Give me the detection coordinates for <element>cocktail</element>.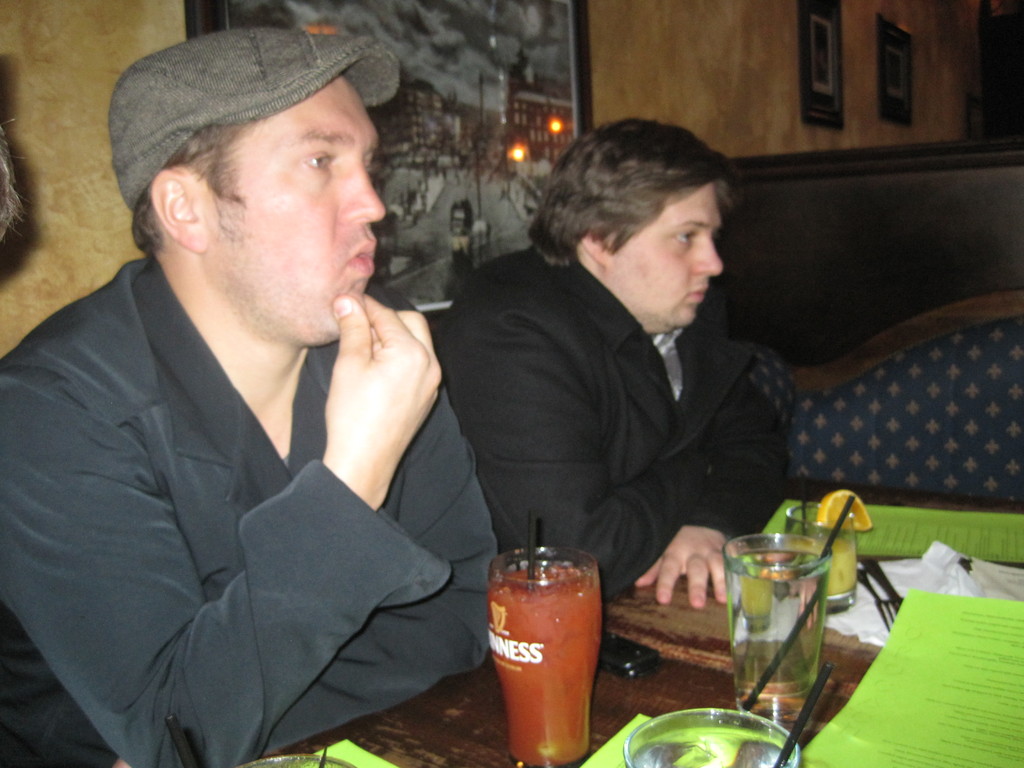
crop(781, 502, 860, 612).
